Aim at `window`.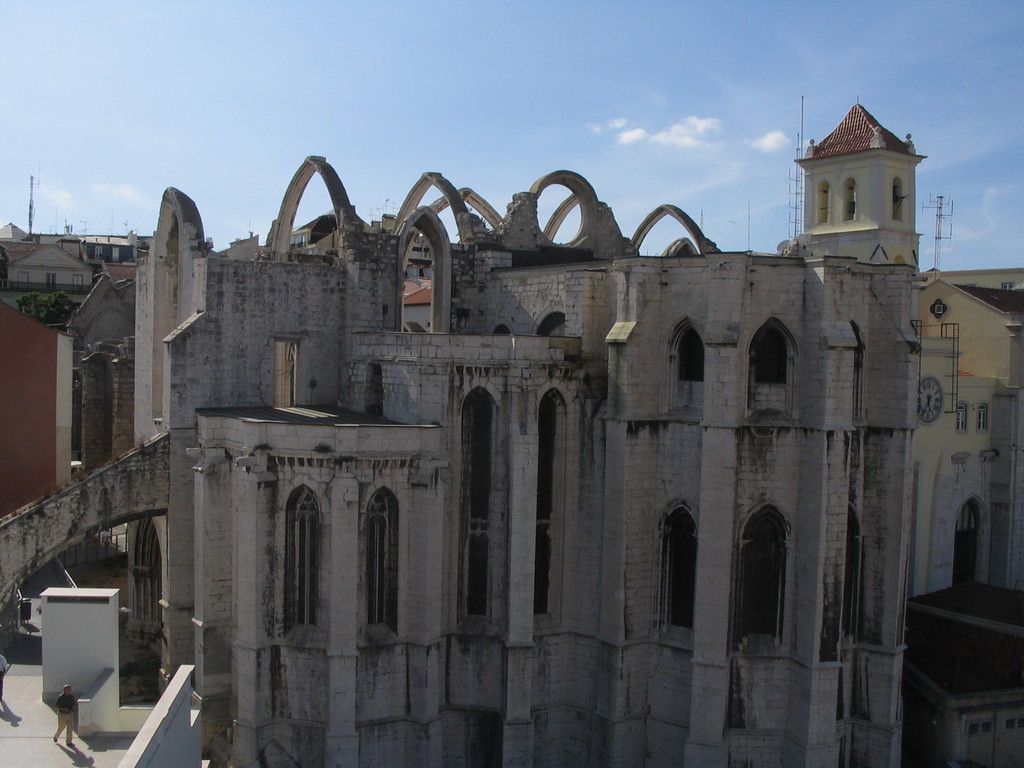
Aimed at bbox=(671, 511, 691, 625).
